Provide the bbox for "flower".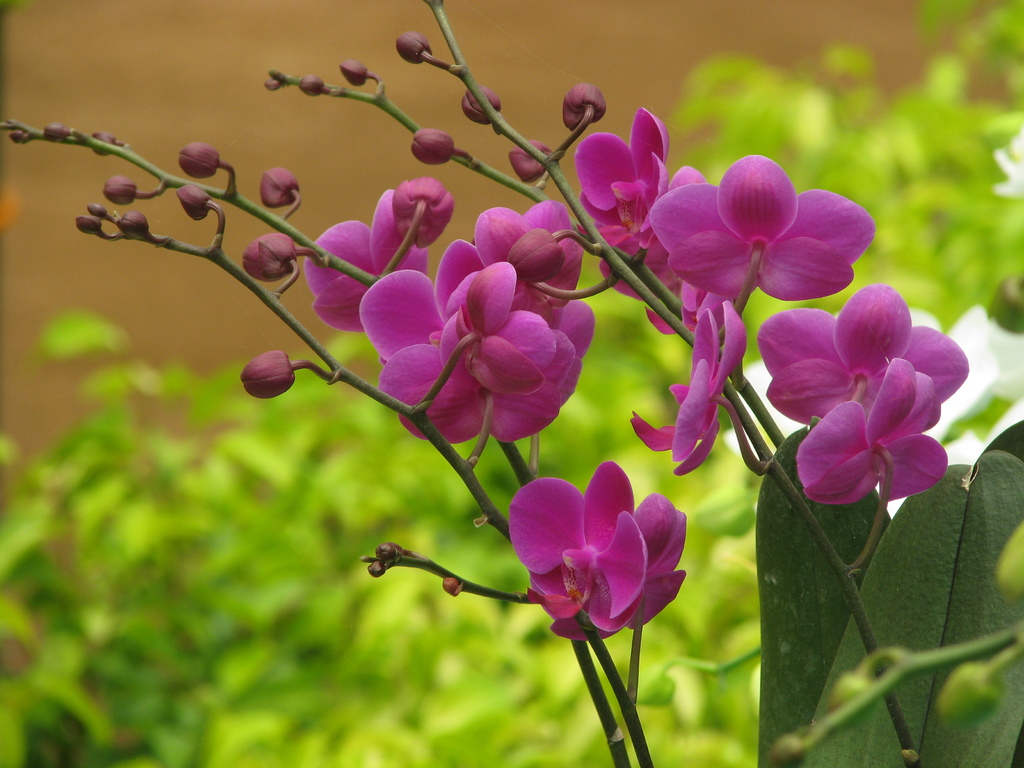
[x1=796, y1=358, x2=946, y2=508].
